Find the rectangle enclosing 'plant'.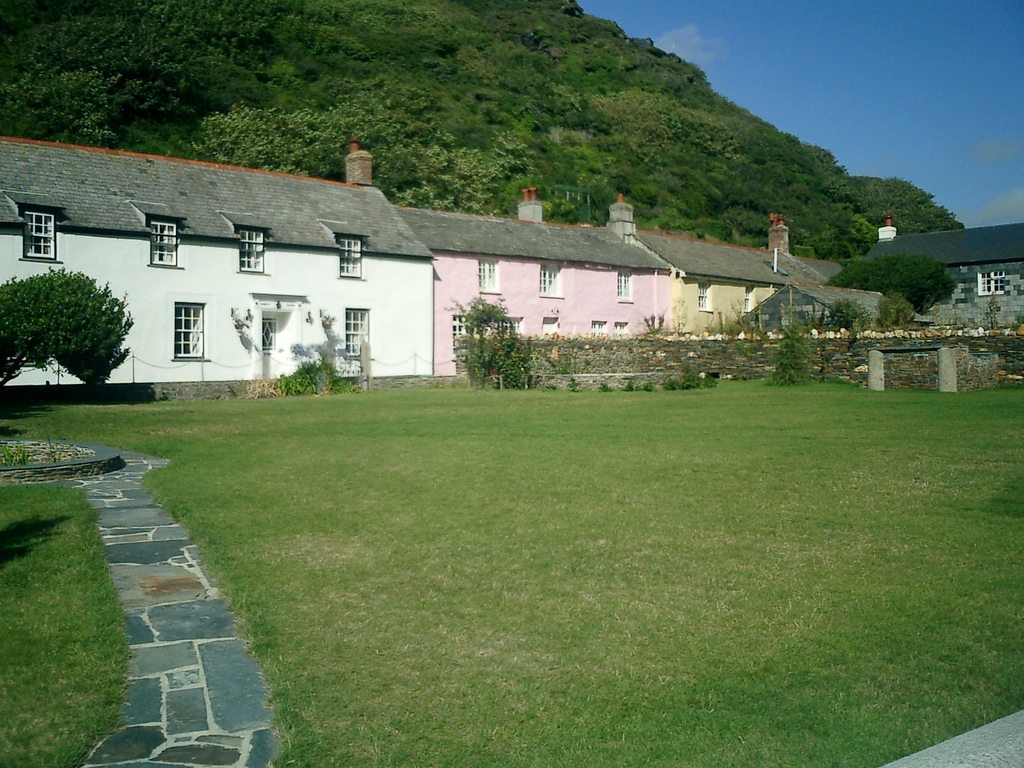
<bbox>721, 299, 756, 332</bbox>.
